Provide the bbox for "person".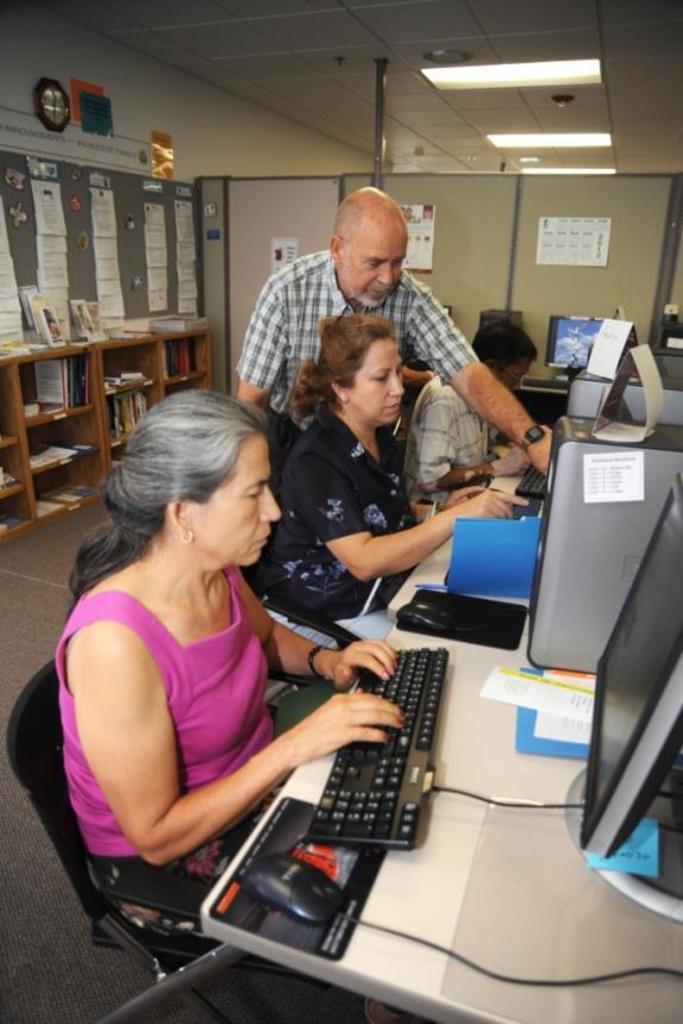
{"x1": 237, "y1": 186, "x2": 556, "y2": 498}.
